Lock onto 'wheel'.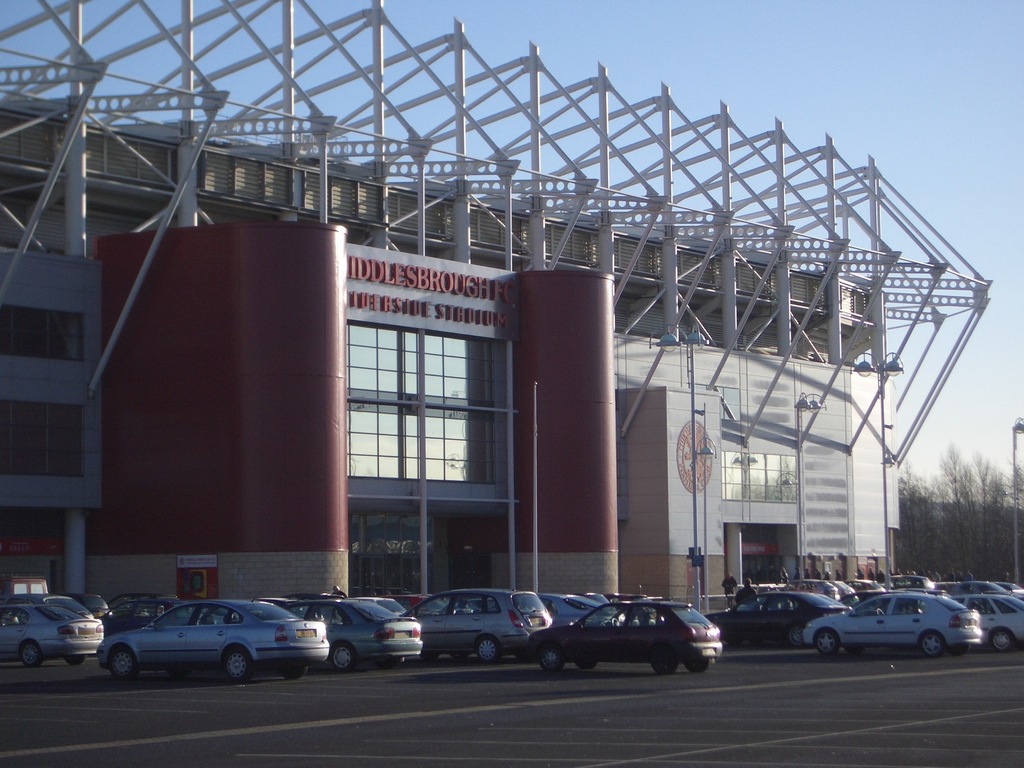
Locked: [723,640,746,645].
